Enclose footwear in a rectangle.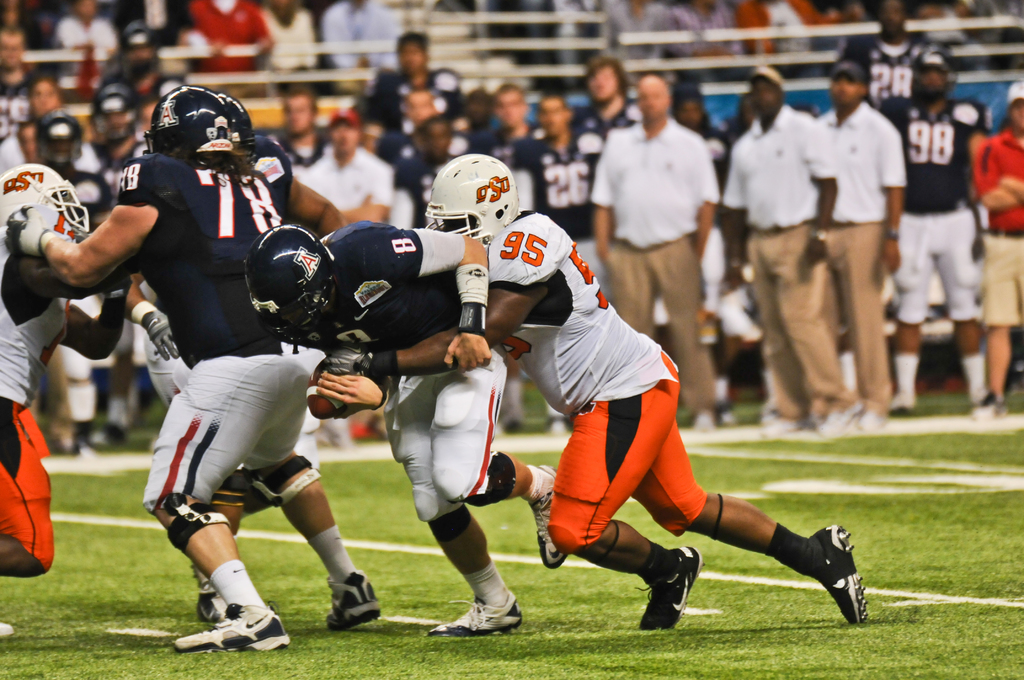
bbox=(324, 568, 381, 633).
